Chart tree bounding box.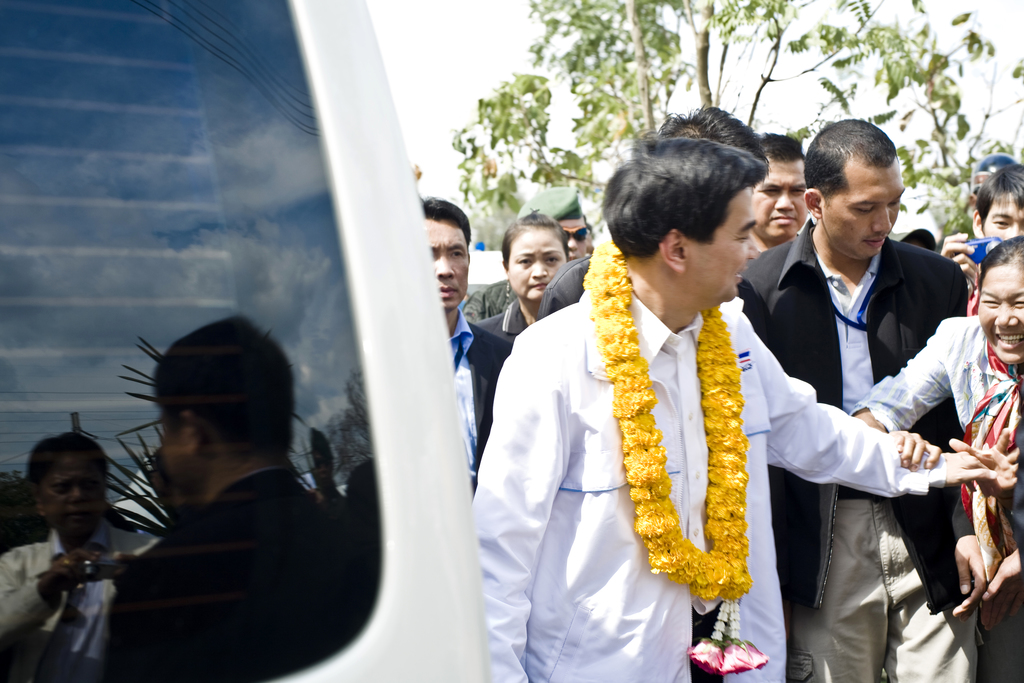
Charted: bbox(451, 0, 1023, 243).
